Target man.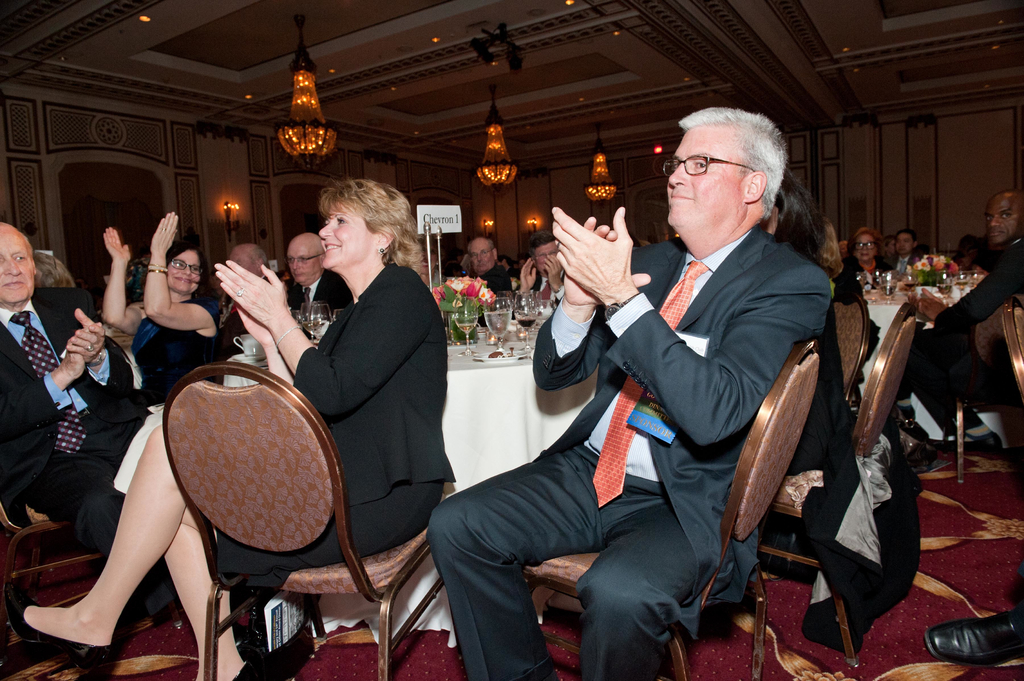
Target region: (214, 241, 285, 360).
